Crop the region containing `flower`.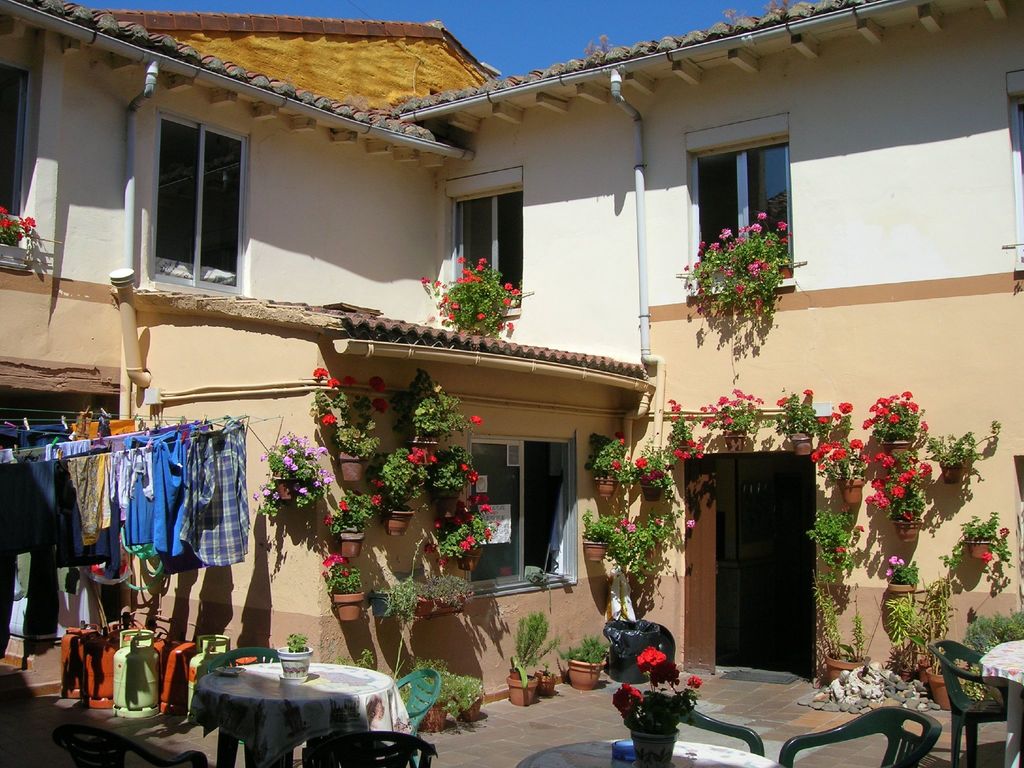
Crop region: x1=700, y1=389, x2=765, y2=426.
